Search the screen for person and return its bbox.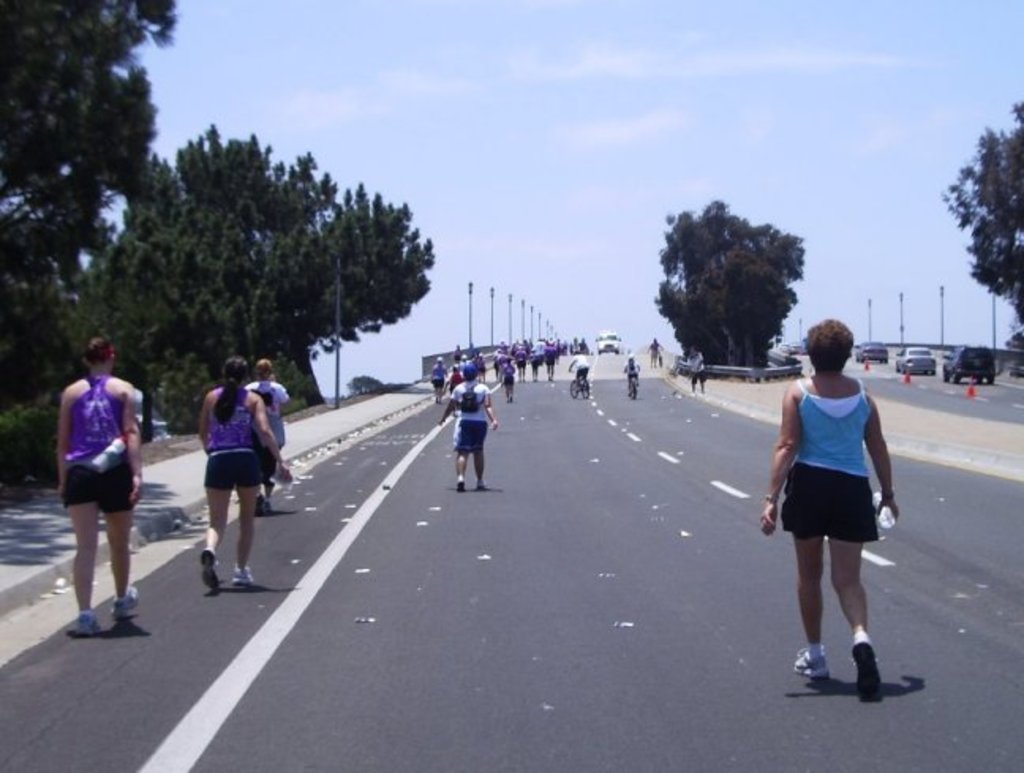
Found: 245/359/294/517.
